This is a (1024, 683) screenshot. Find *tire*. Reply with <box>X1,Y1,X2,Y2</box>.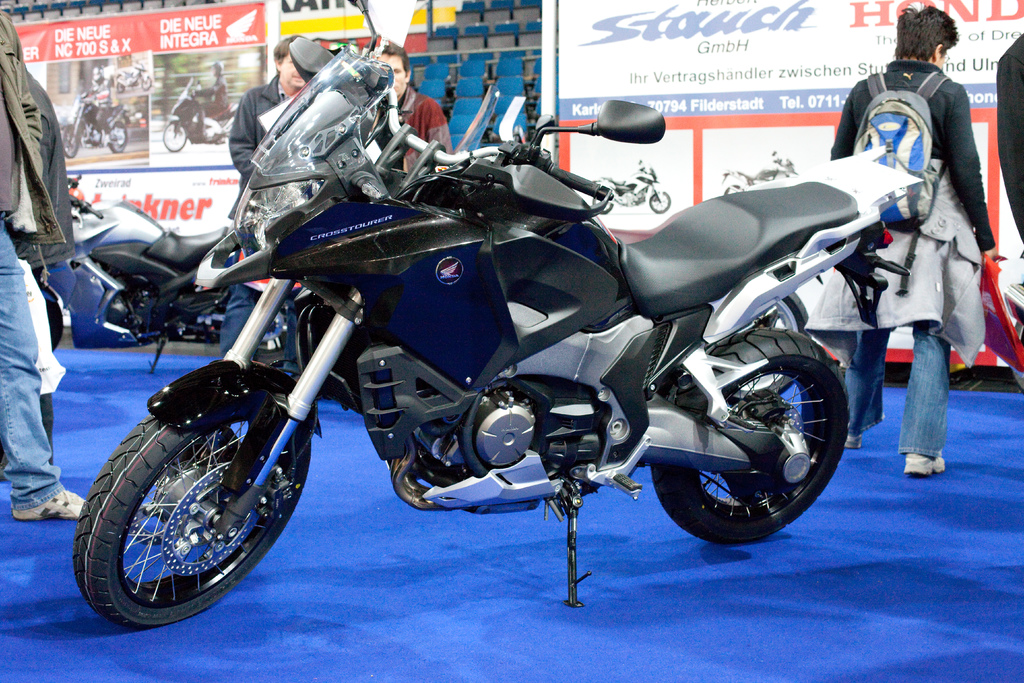
<box>724,292,809,406</box>.
